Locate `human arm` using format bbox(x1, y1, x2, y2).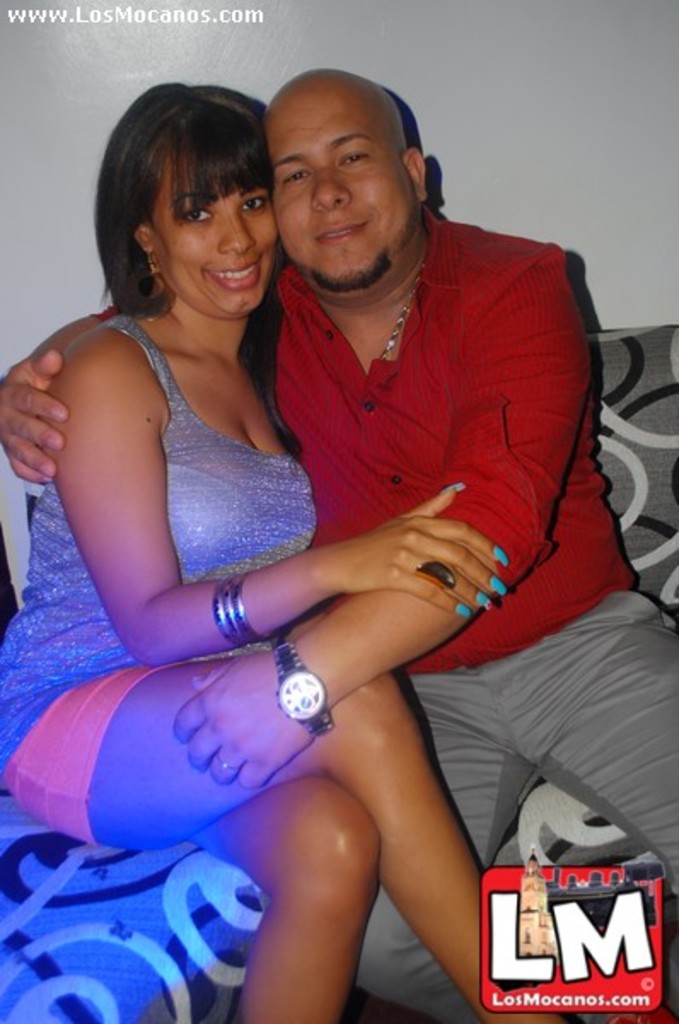
bbox(0, 295, 275, 497).
